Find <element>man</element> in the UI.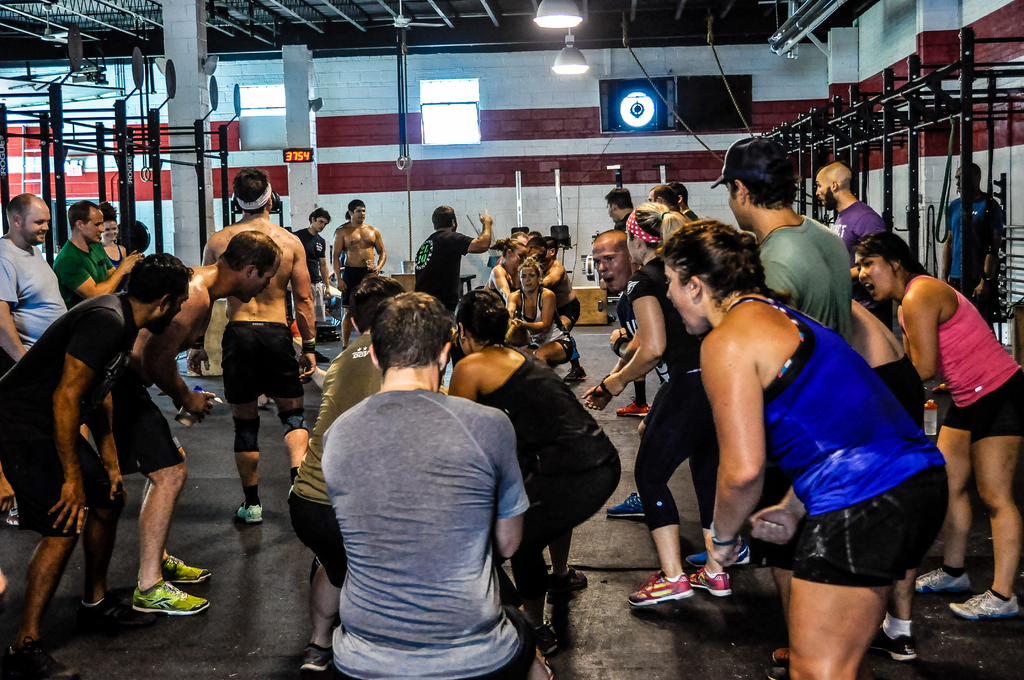
UI element at <region>682, 184, 696, 215</region>.
